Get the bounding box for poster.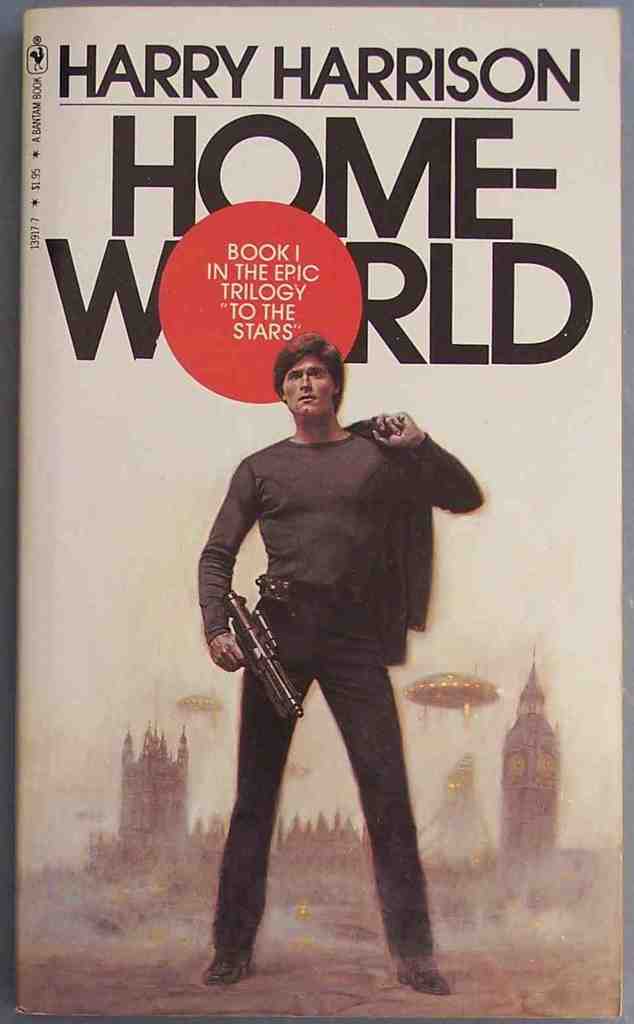
locate(17, 0, 633, 1017).
